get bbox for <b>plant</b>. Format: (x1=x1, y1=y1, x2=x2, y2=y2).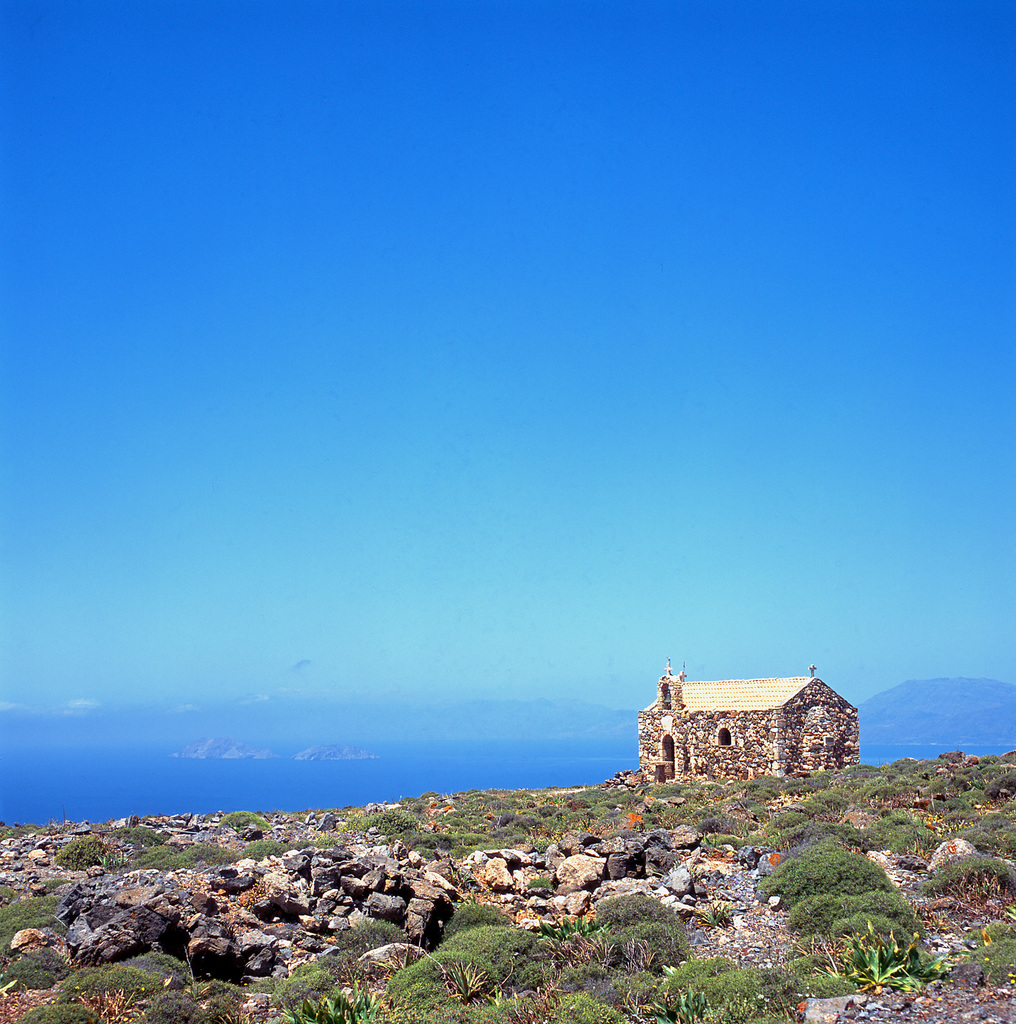
(x1=748, y1=841, x2=915, y2=916).
